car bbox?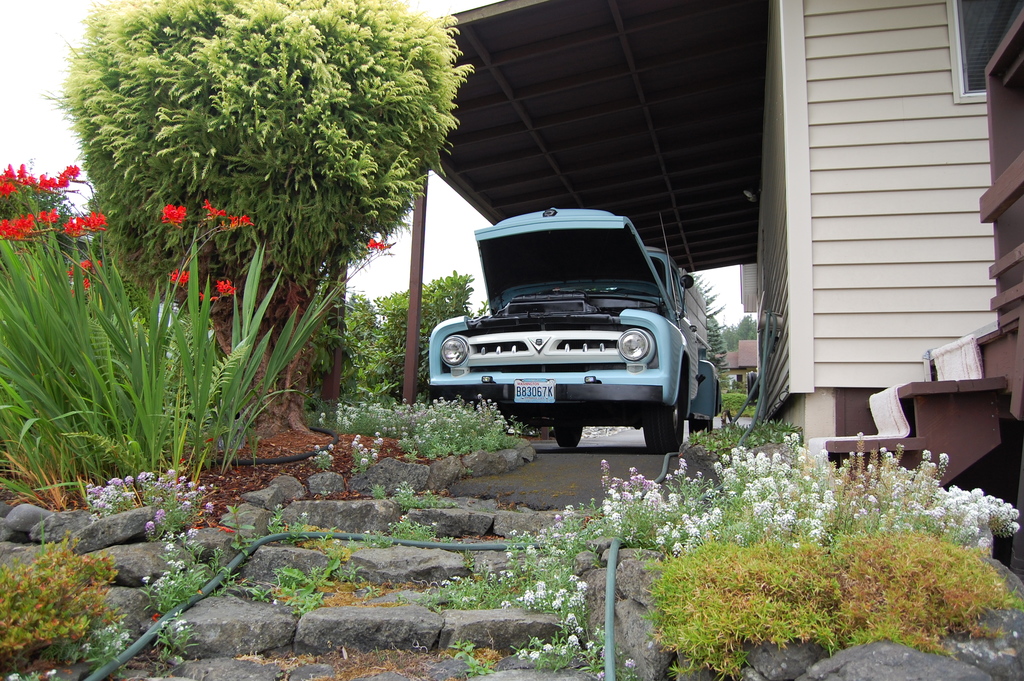
422/213/728/459
